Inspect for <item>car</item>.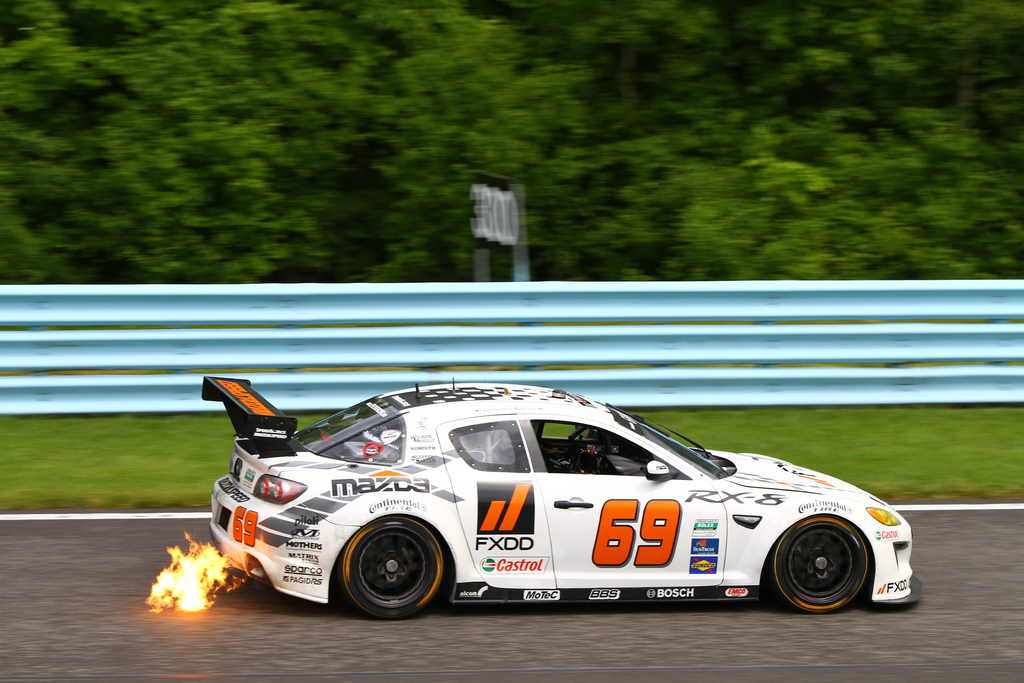
Inspection: 172/389/918/630.
